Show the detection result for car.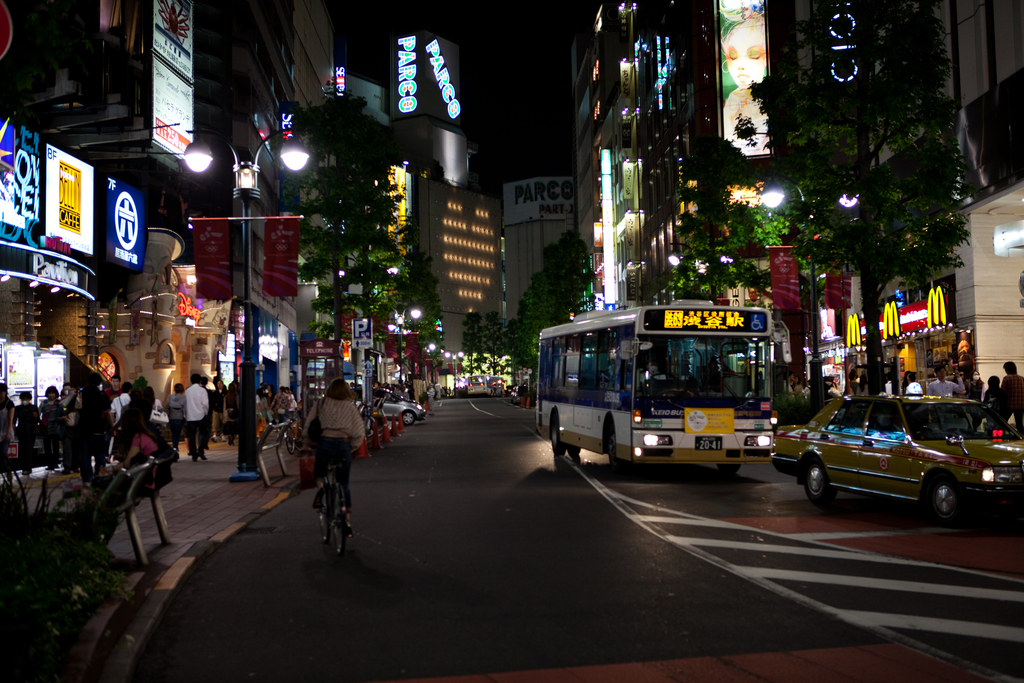
Rect(355, 386, 430, 425).
